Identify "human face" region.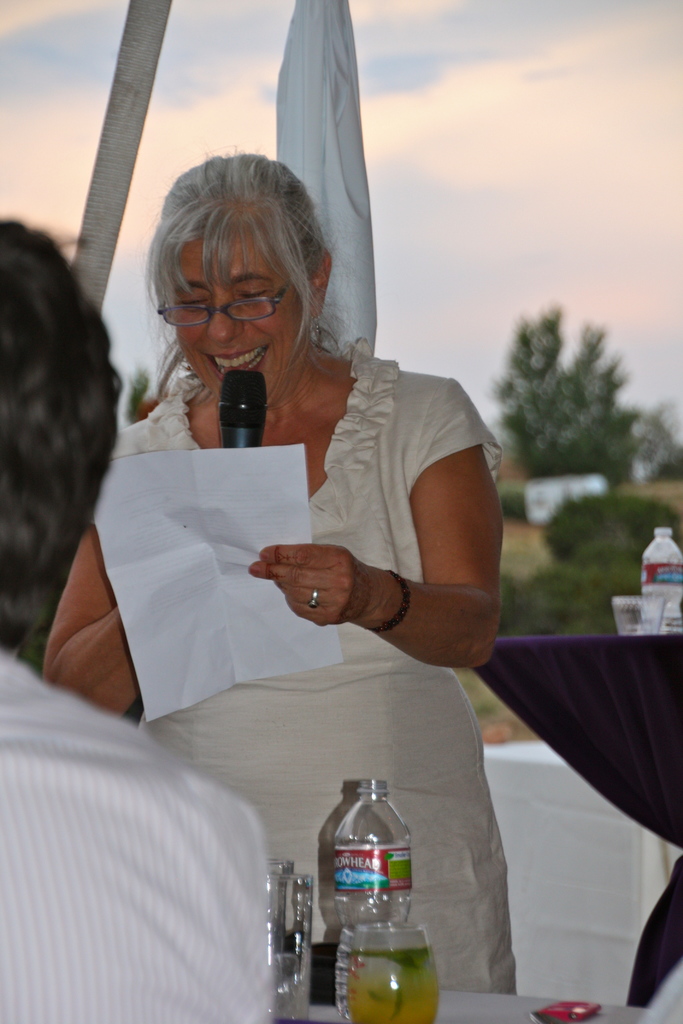
Region: <box>167,232,302,410</box>.
